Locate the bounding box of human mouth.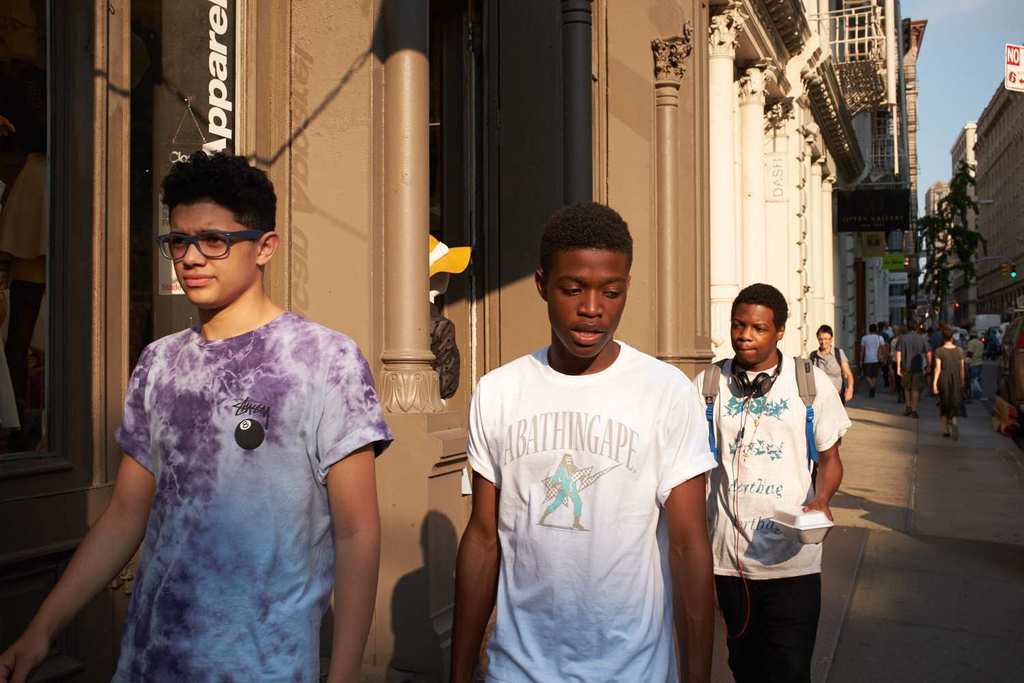
Bounding box: (180, 266, 221, 292).
